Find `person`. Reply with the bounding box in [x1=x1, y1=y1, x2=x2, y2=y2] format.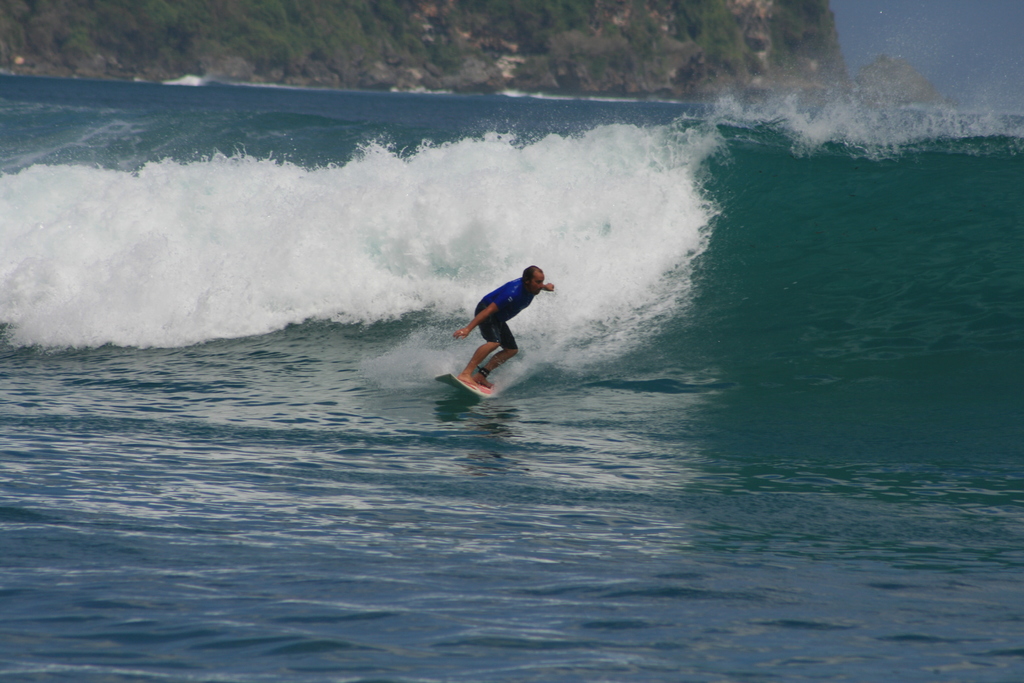
[x1=460, y1=263, x2=554, y2=390].
